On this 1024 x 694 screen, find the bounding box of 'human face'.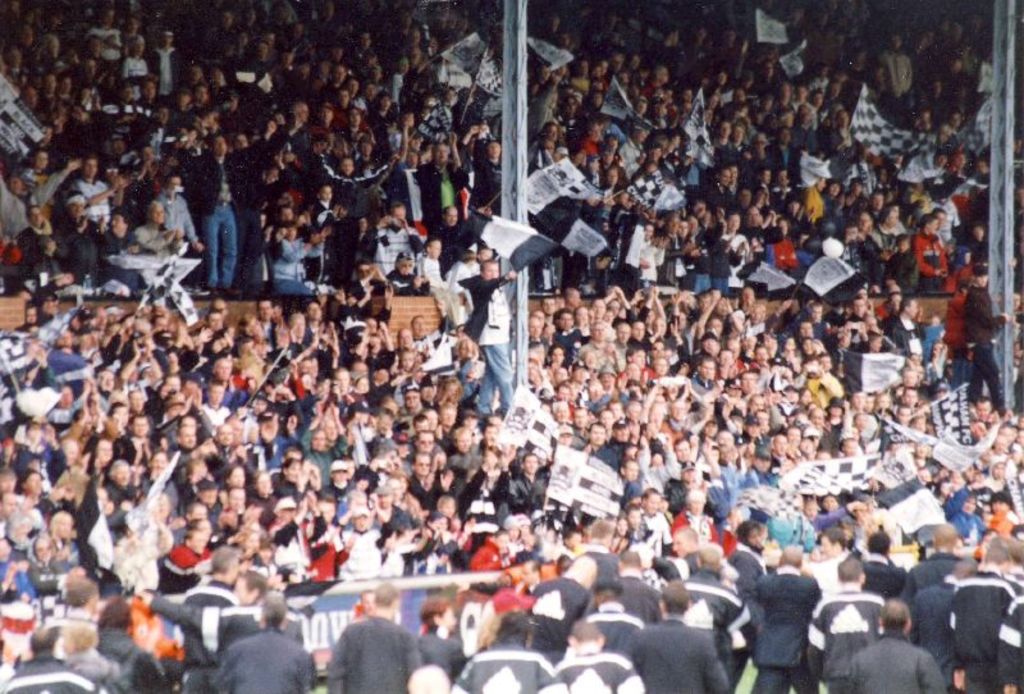
Bounding box: 627/416/640/435.
